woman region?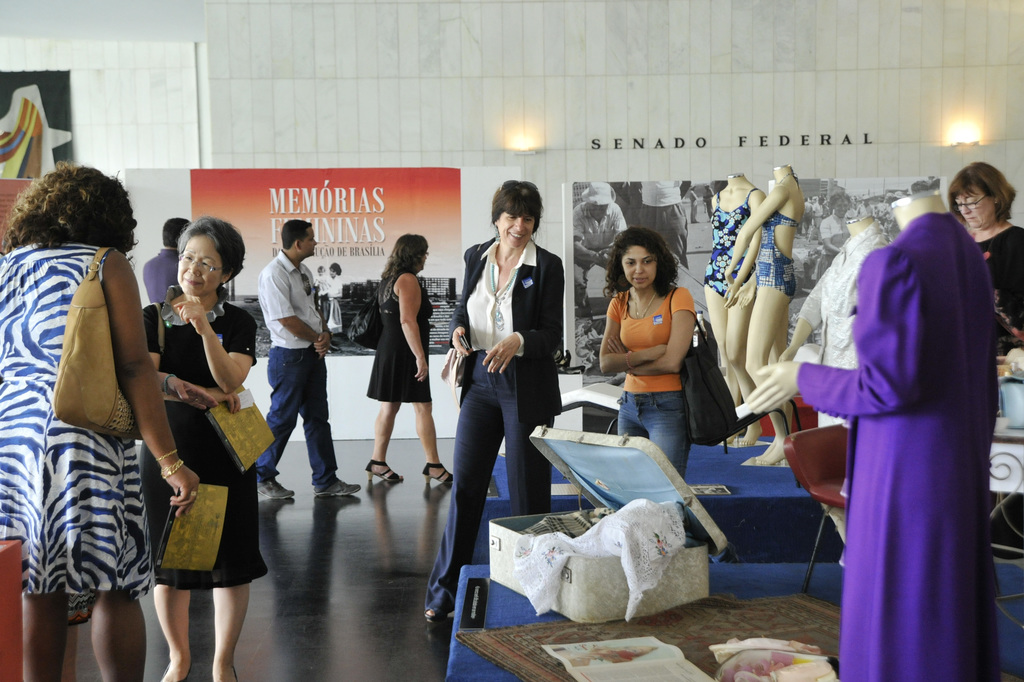
l=816, t=191, r=854, b=280
